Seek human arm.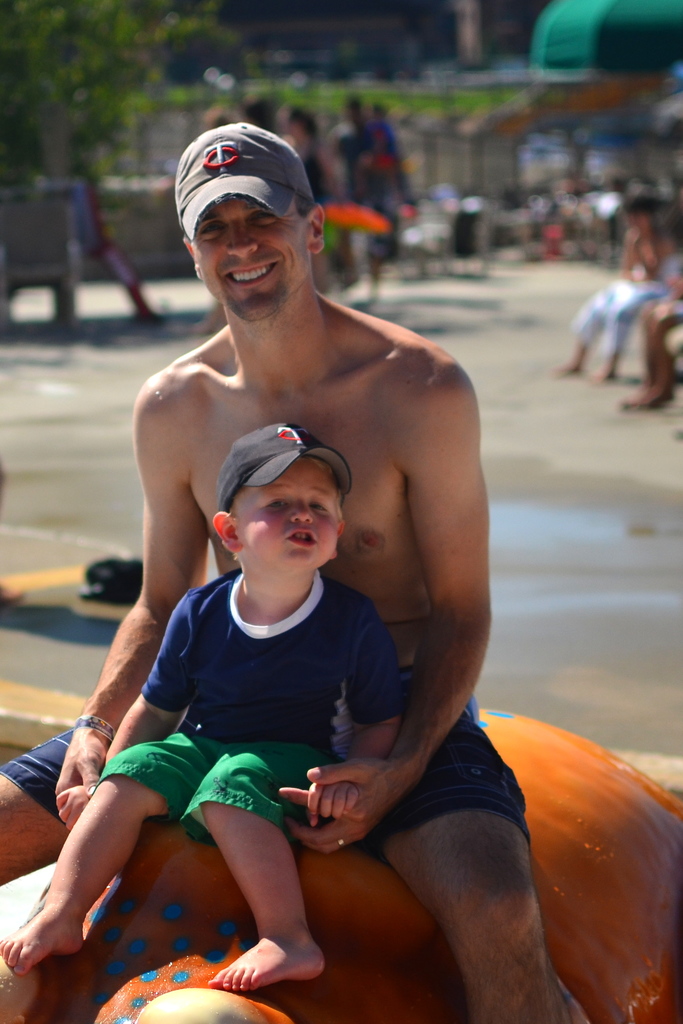
[282, 361, 490, 859].
